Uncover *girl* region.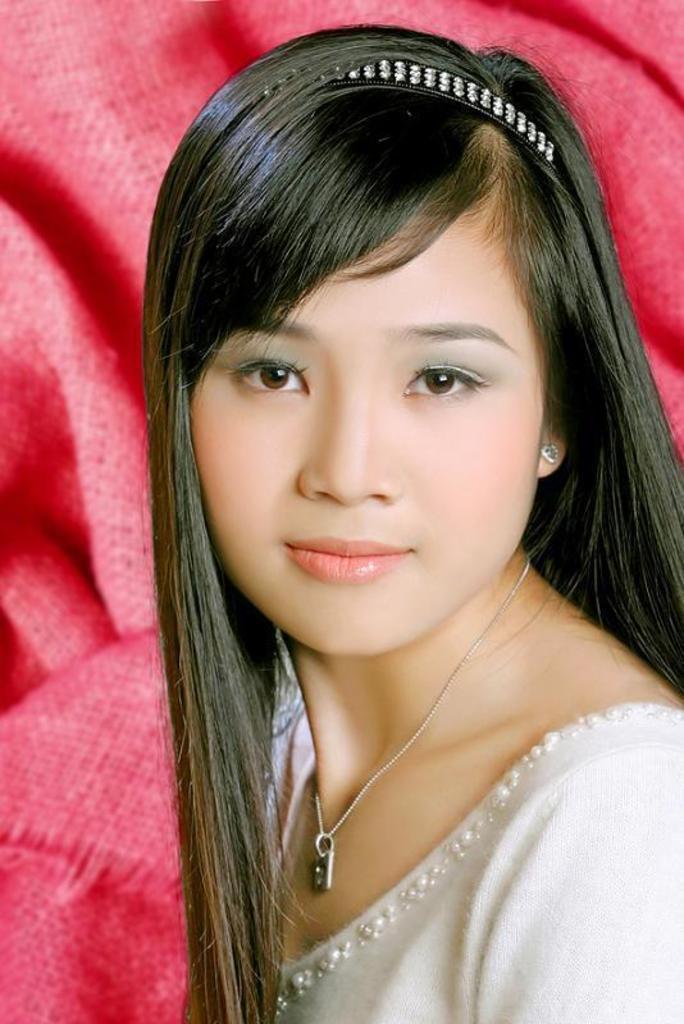
Uncovered: crop(137, 23, 683, 1023).
